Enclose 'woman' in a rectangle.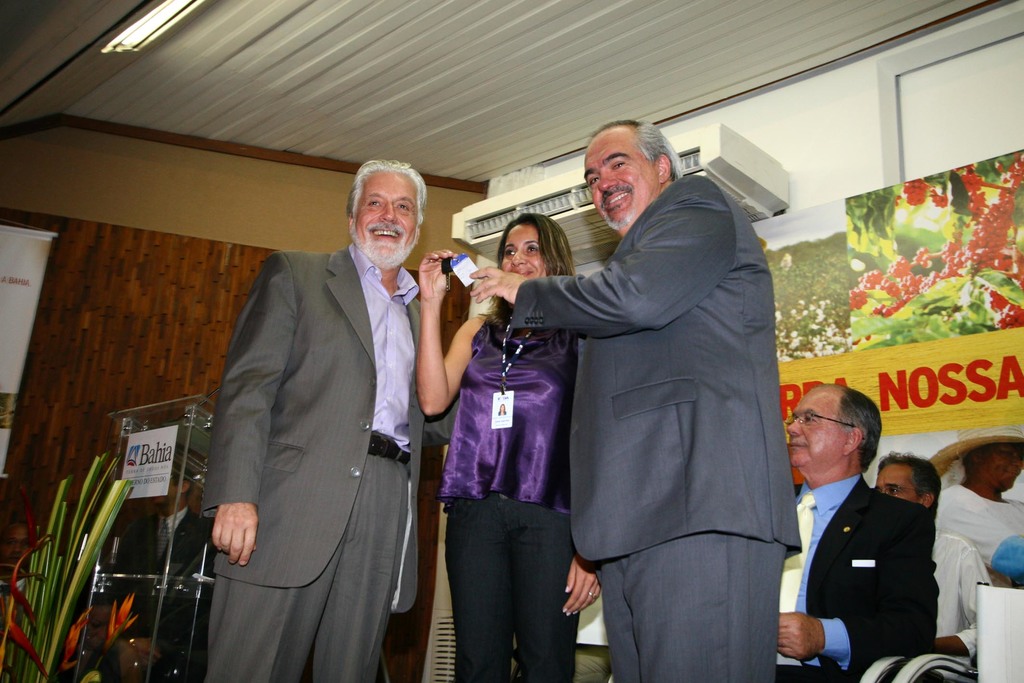
select_region(427, 190, 588, 682).
